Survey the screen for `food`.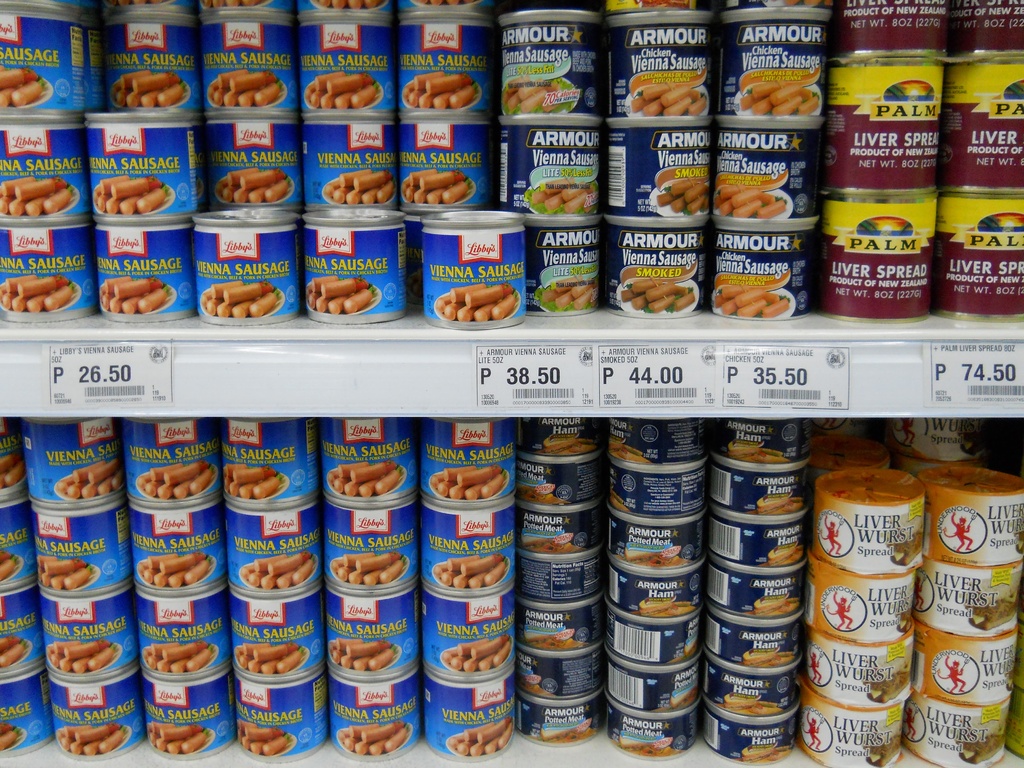
Survey found: 540, 272, 598, 309.
